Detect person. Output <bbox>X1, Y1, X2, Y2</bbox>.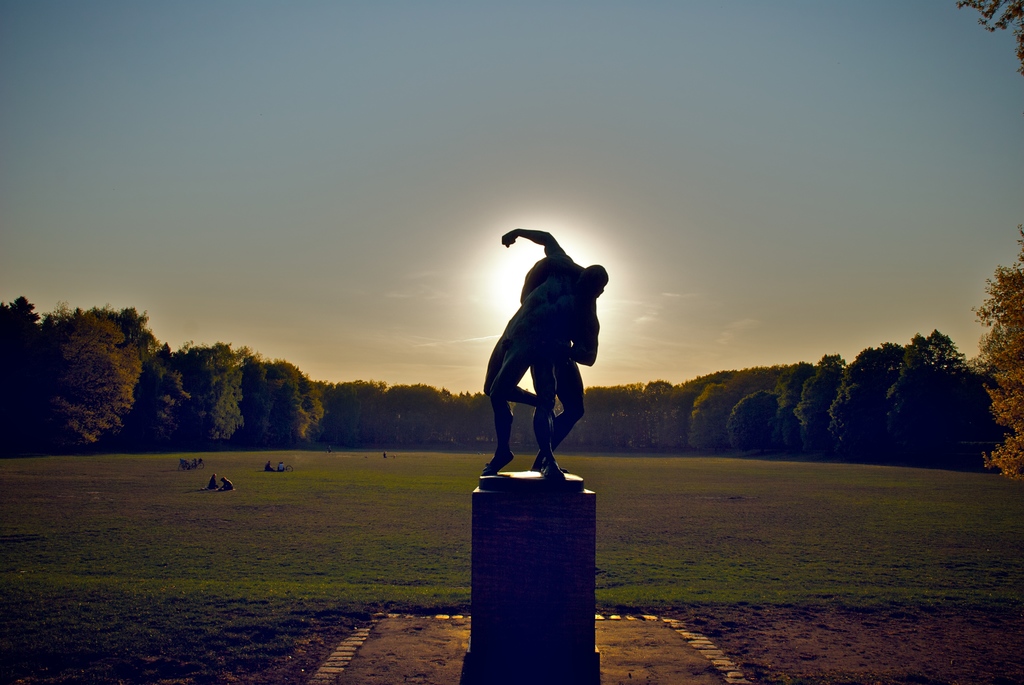
<bbox>520, 256, 586, 472</bbox>.
